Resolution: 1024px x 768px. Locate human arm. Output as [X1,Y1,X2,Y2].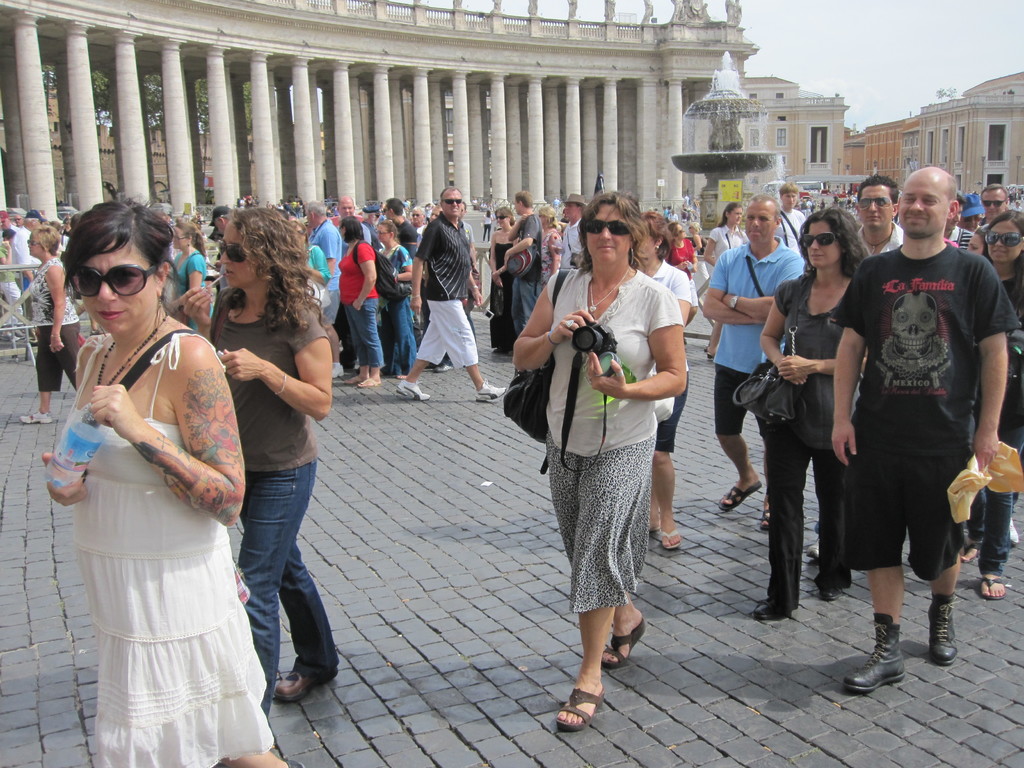
[721,254,810,320].
